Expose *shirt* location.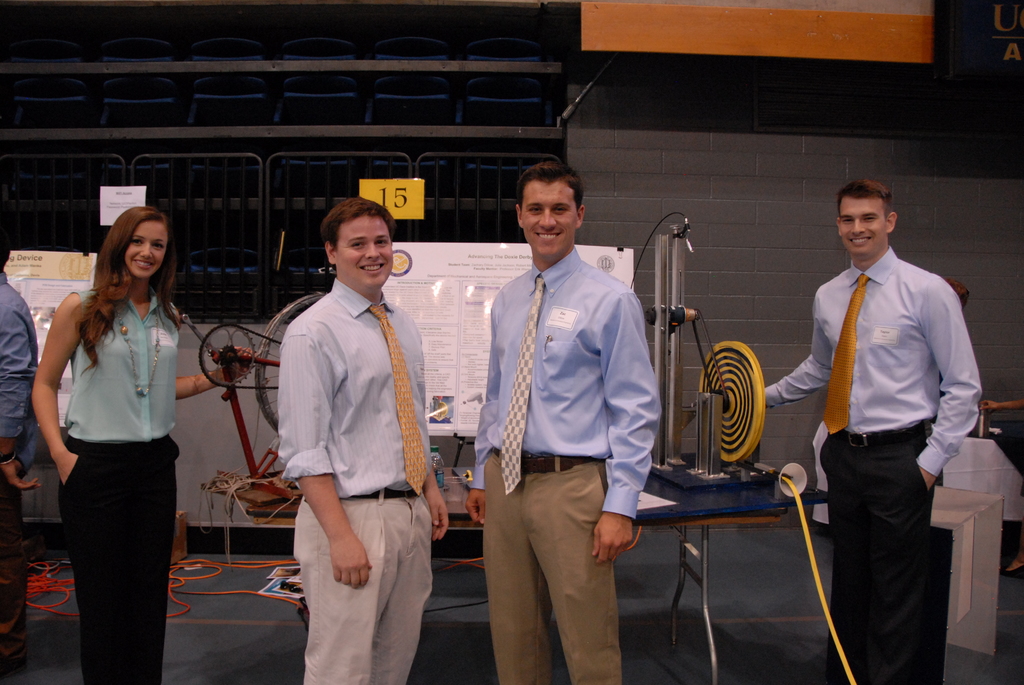
Exposed at (67,283,178,443).
